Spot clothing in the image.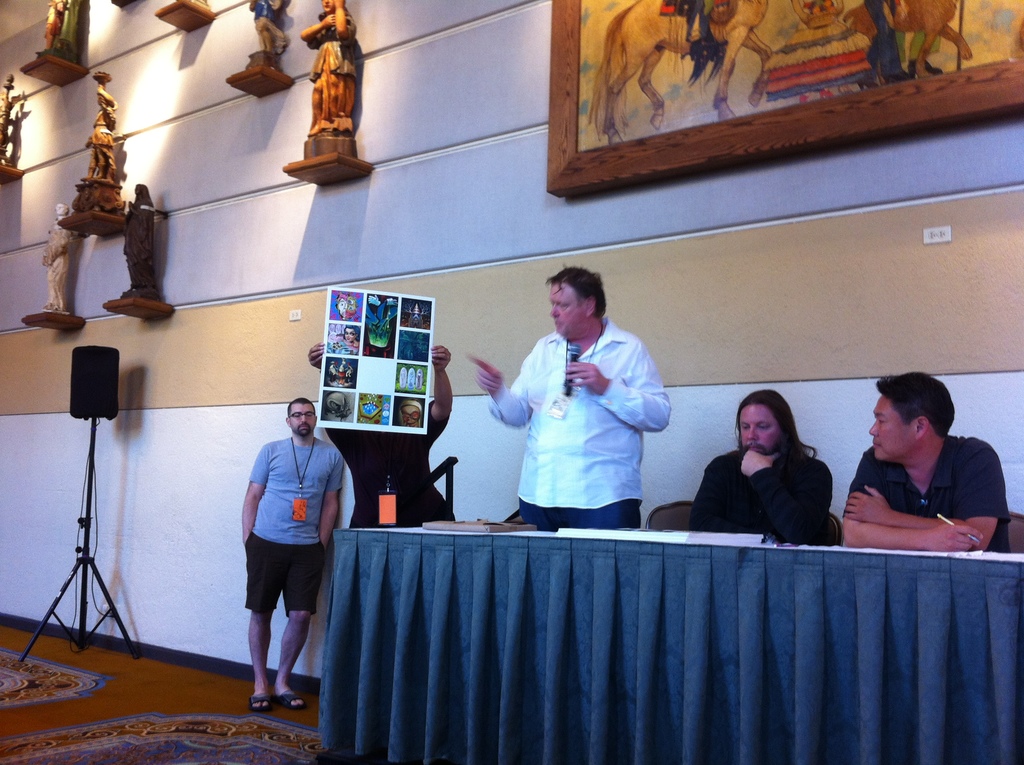
clothing found at rect(846, 451, 1015, 555).
